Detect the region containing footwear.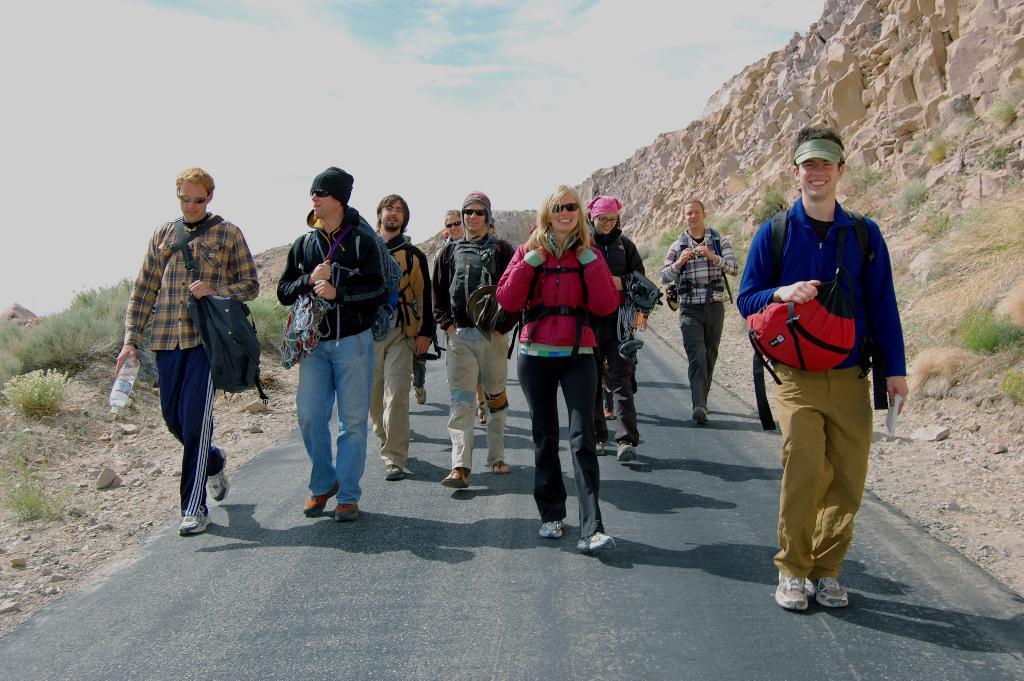
bbox=[206, 448, 230, 502].
